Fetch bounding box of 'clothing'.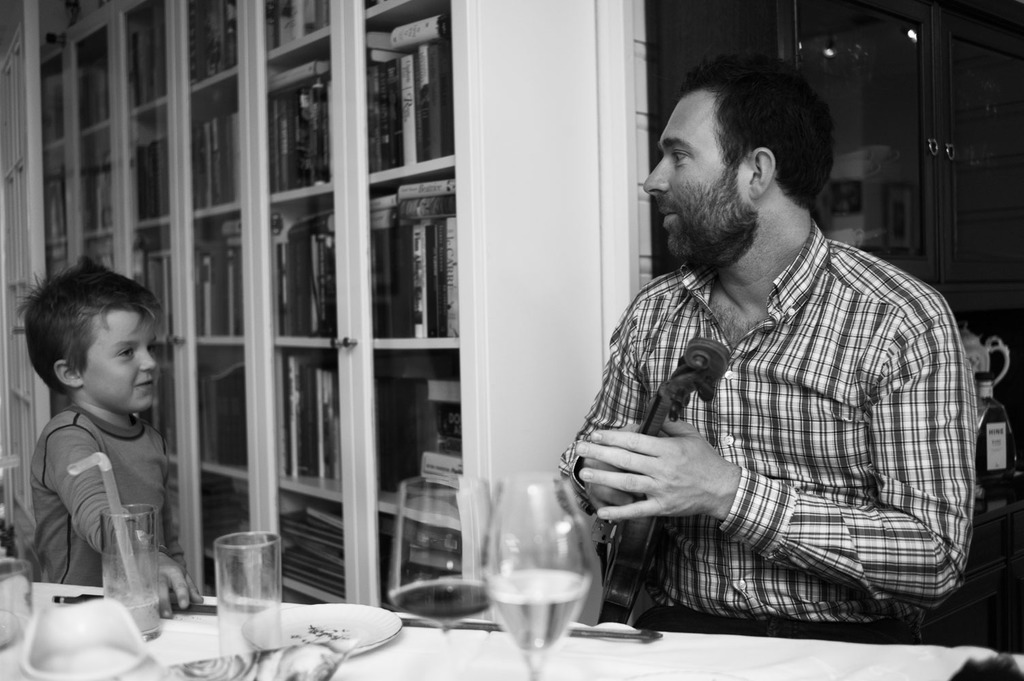
Bbox: BBox(29, 405, 185, 594).
